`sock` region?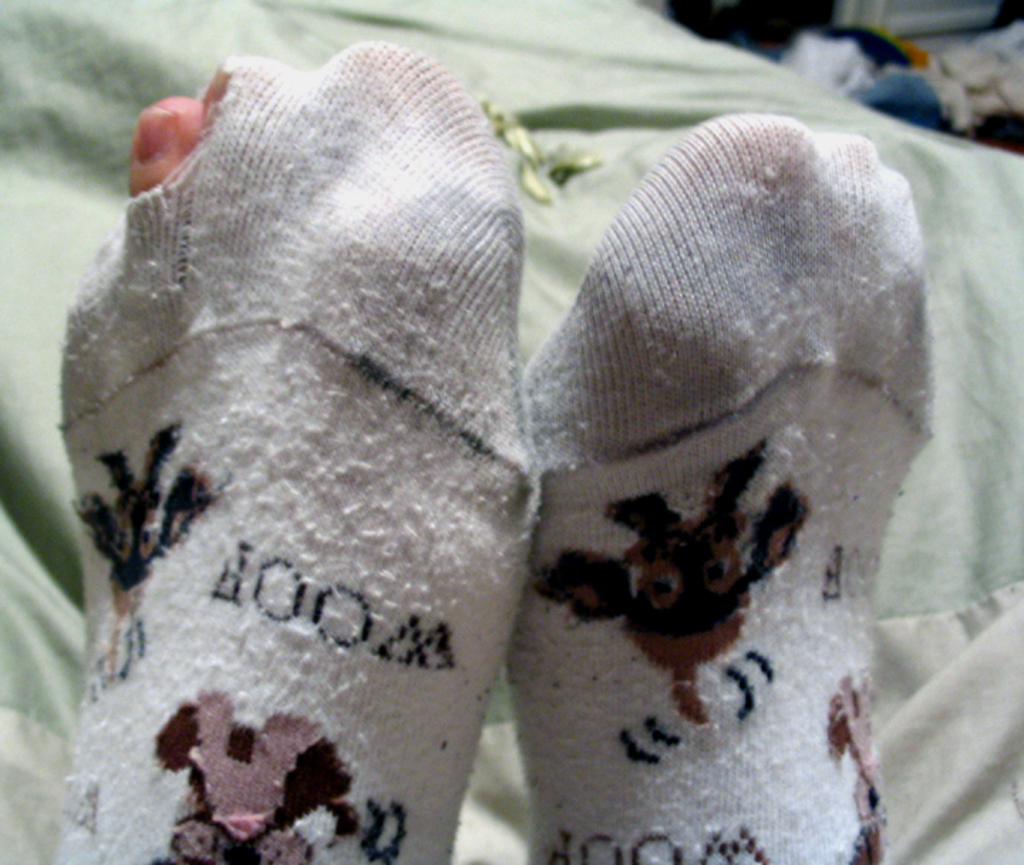
l=38, t=30, r=545, b=864
